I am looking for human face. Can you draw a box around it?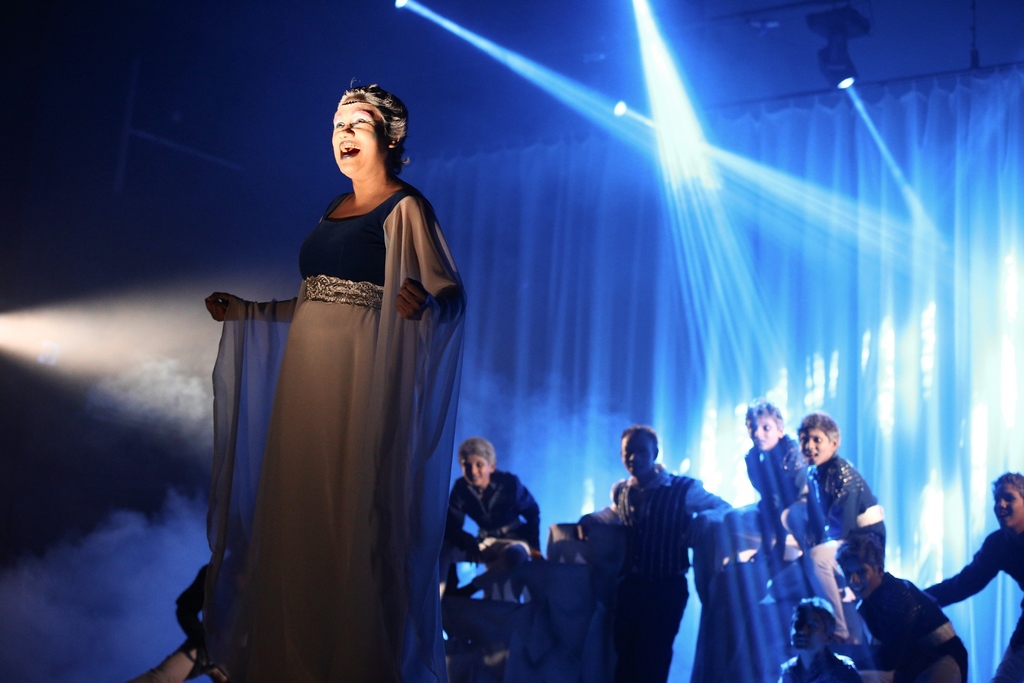
Sure, the bounding box is 993, 478, 1021, 523.
